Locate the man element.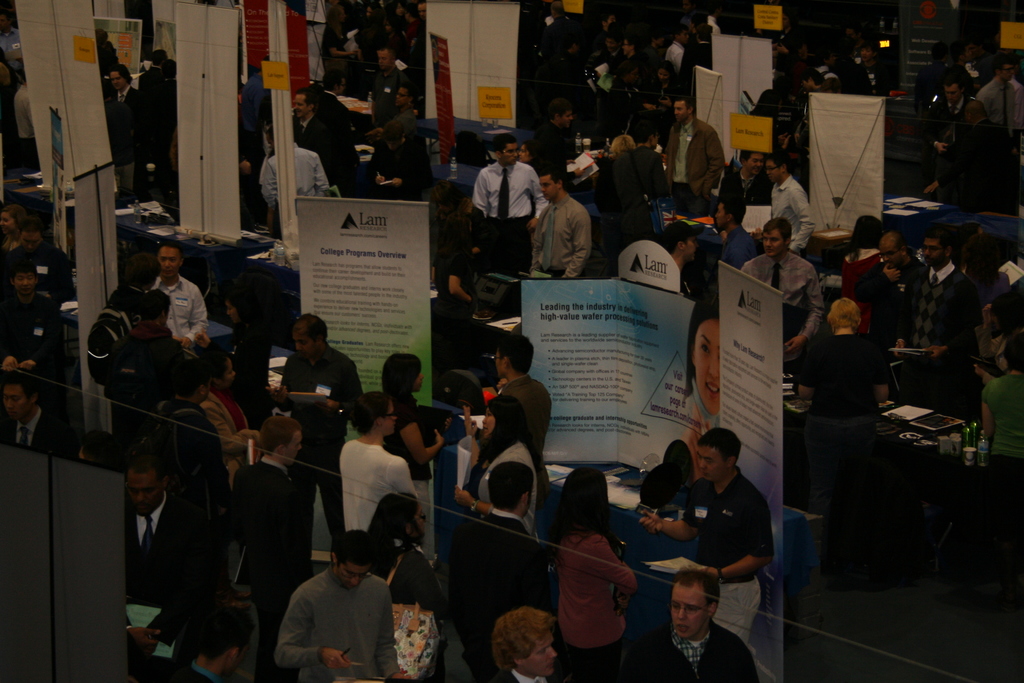
Element bbox: region(0, 214, 74, 300).
